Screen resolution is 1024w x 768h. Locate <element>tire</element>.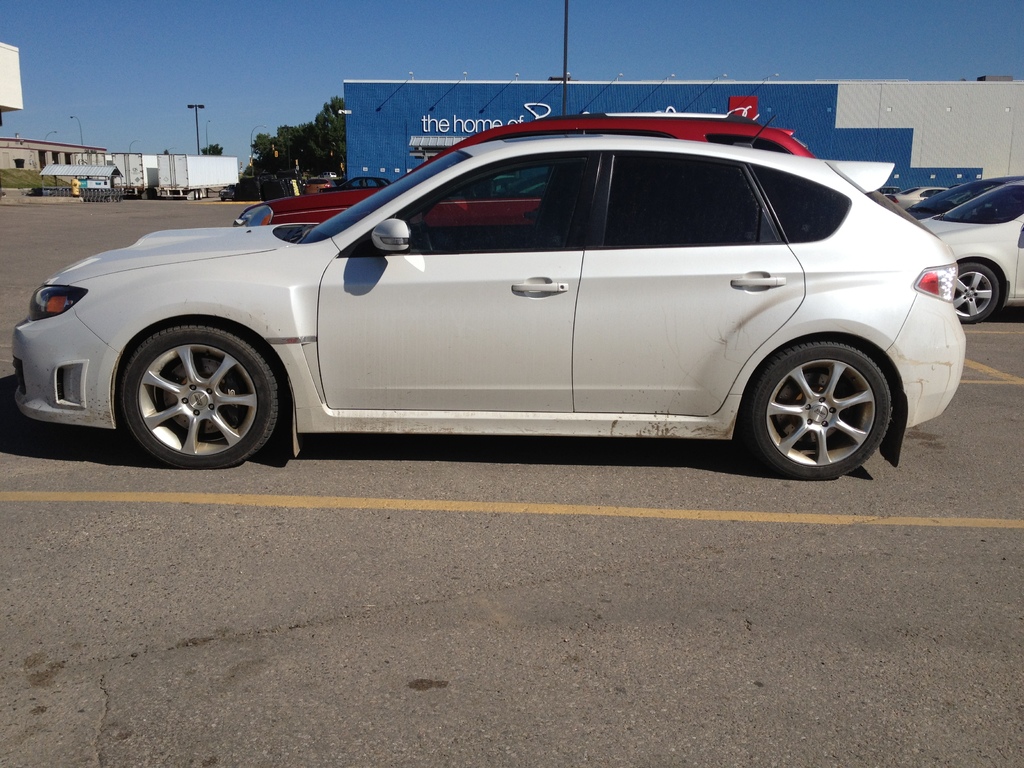
bbox(946, 268, 1000, 322).
